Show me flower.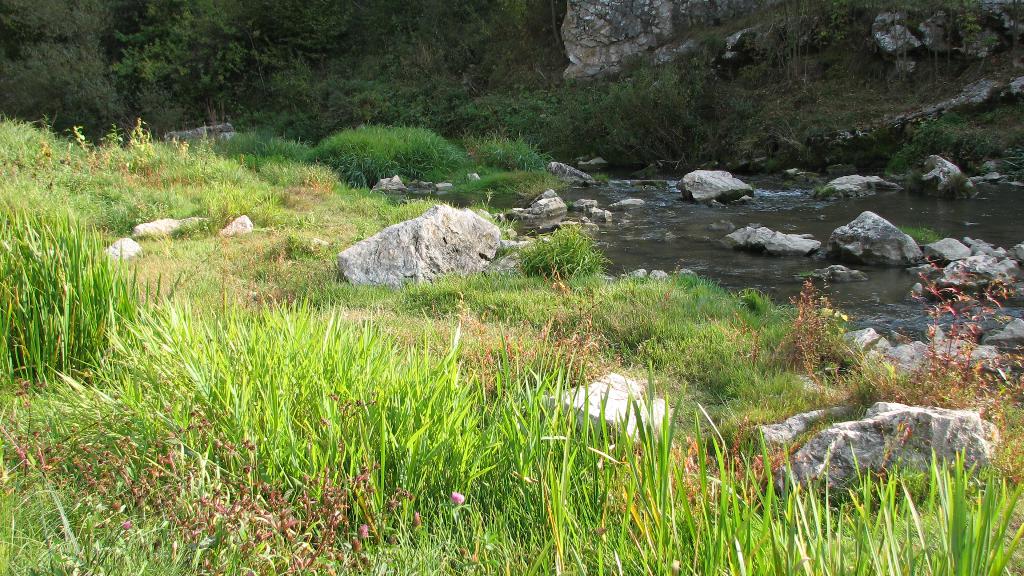
flower is here: region(449, 486, 468, 502).
